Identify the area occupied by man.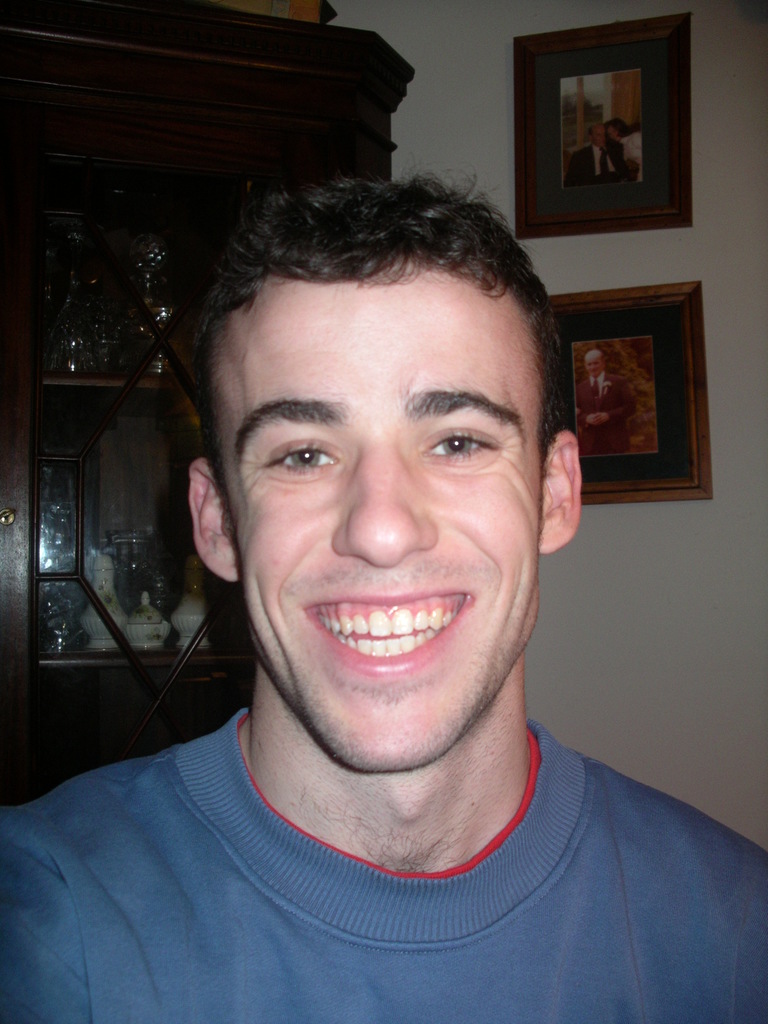
Area: bbox=[577, 355, 639, 464].
